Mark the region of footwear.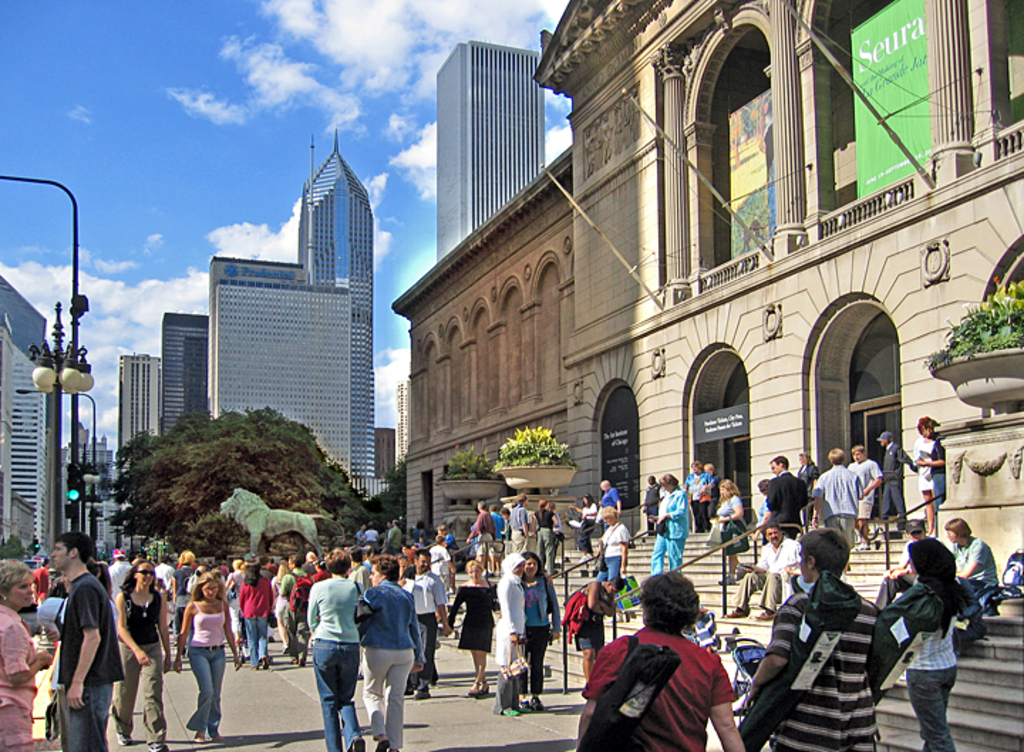
Region: left=209, top=732, right=220, bottom=745.
